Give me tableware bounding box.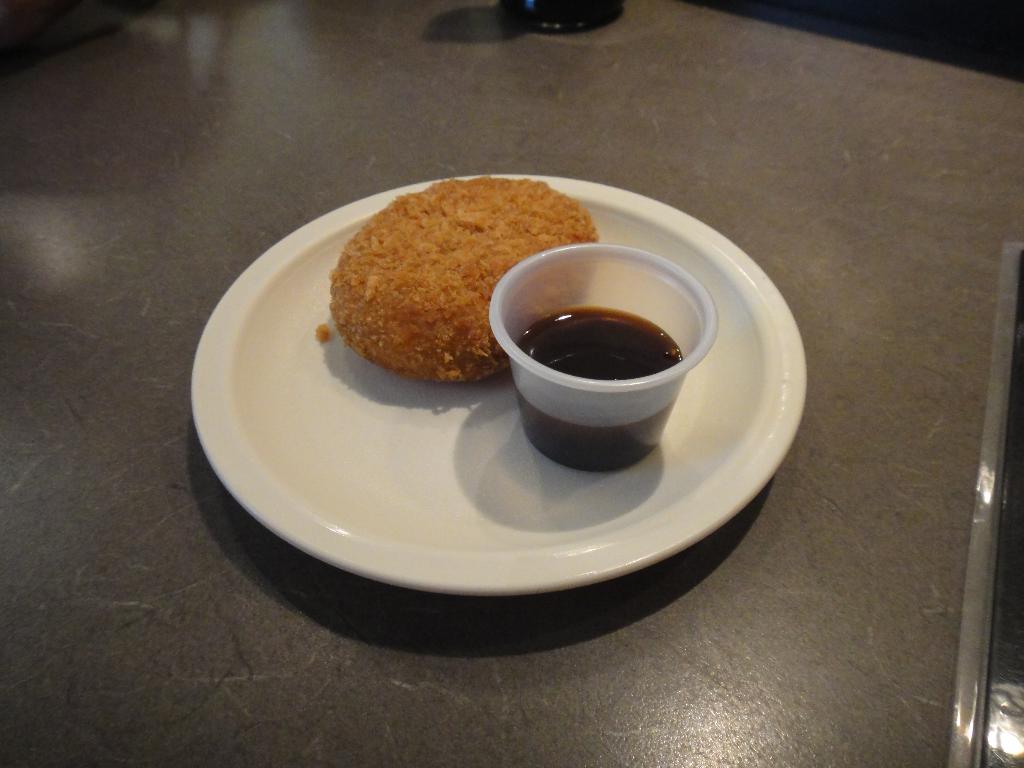
{"x1": 177, "y1": 168, "x2": 783, "y2": 566}.
